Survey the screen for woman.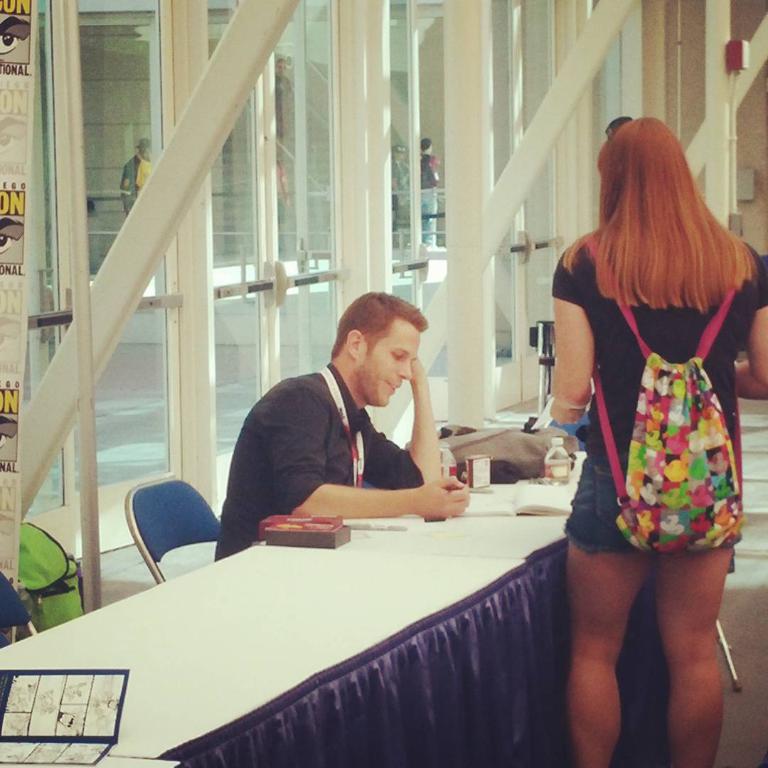
Survey found: 538/102/759/712.
